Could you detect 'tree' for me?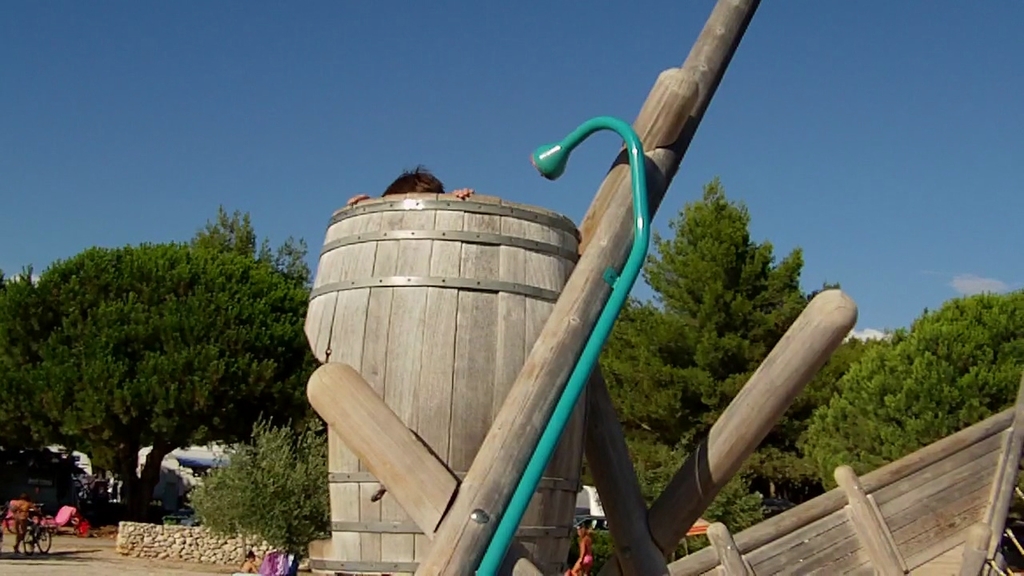
Detection result: box(0, 239, 311, 508).
